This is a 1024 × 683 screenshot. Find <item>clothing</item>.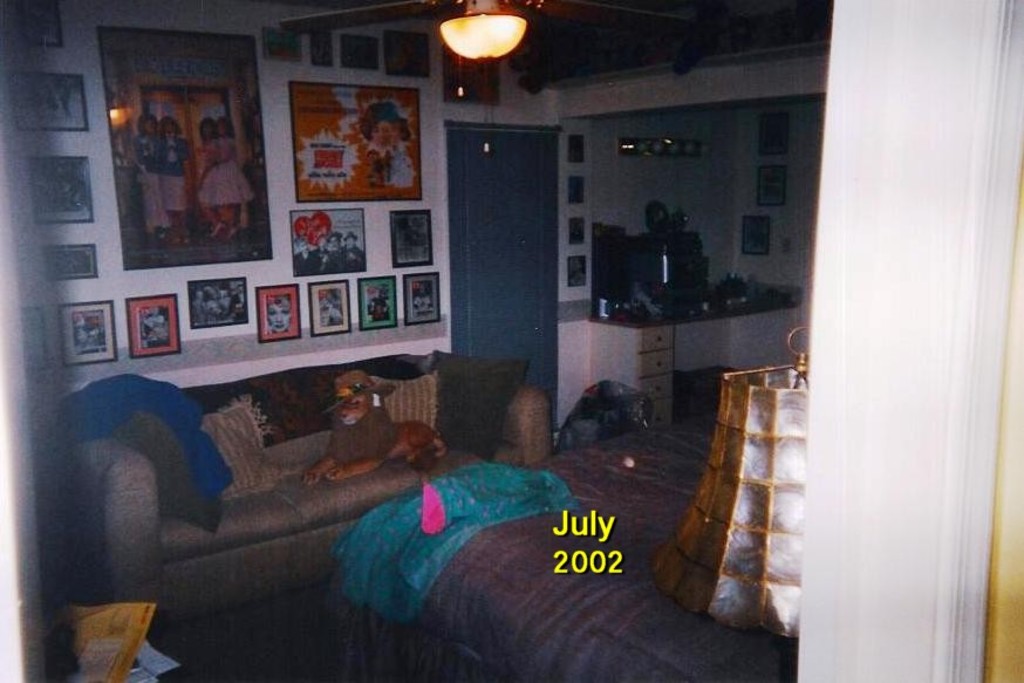
Bounding box: region(163, 138, 186, 211).
